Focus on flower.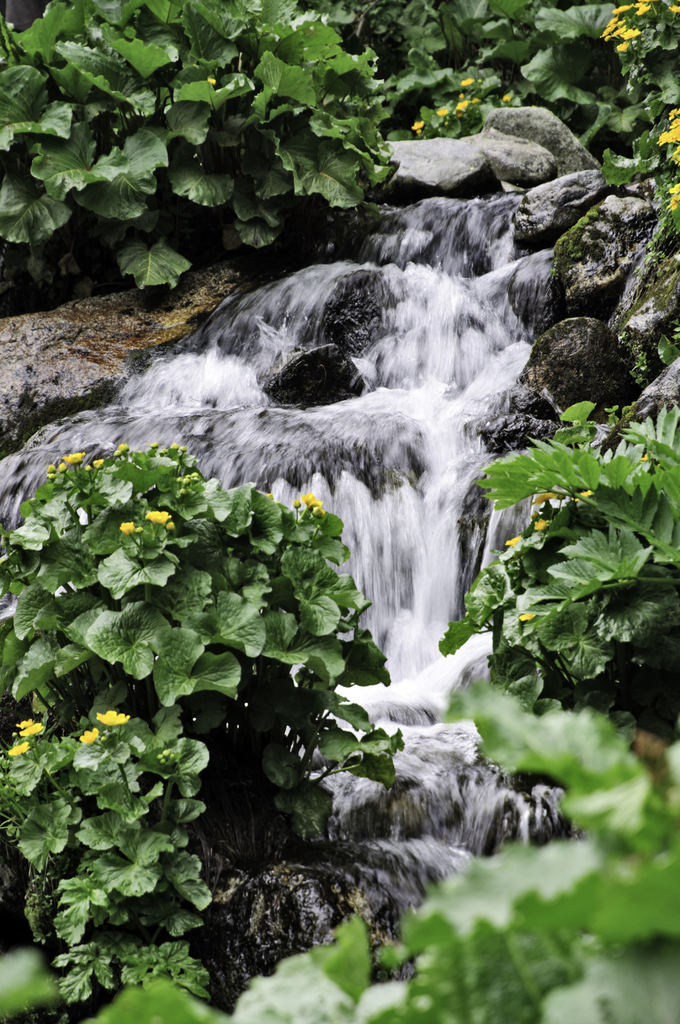
Focused at rect(297, 494, 320, 515).
